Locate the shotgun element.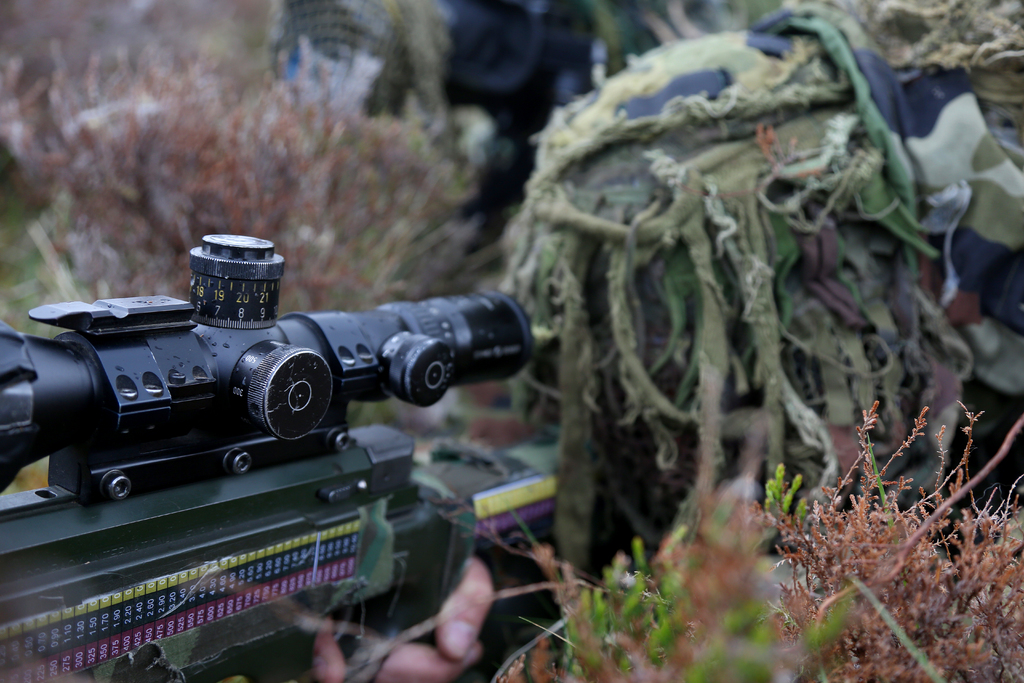
Element bbox: {"left": 0, "top": 224, "right": 570, "bottom": 682}.
